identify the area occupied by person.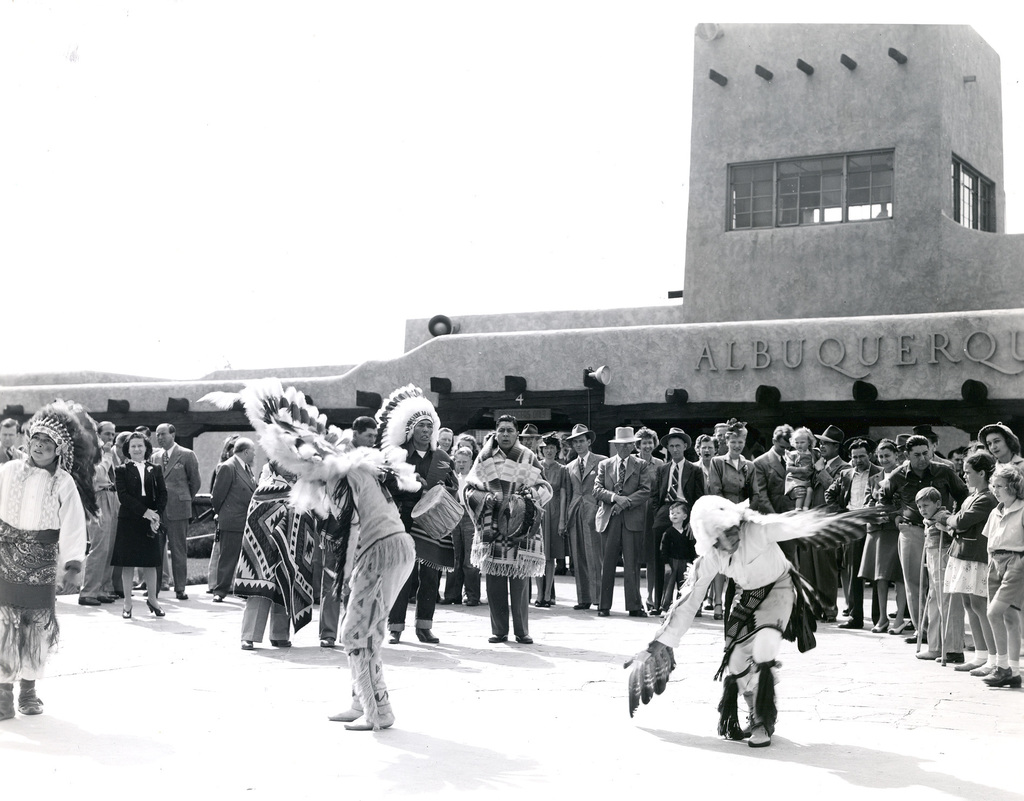
Area: Rect(387, 420, 460, 647).
